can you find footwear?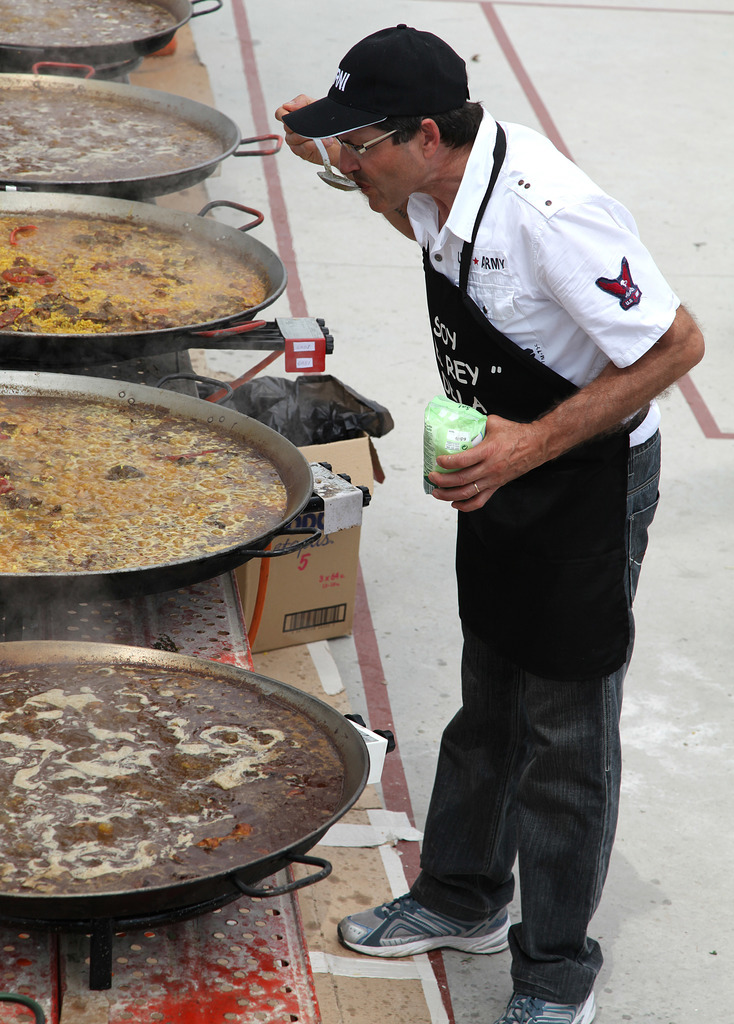
Yes, bounding box: left=325, top=885, right=551, bottom=992.
